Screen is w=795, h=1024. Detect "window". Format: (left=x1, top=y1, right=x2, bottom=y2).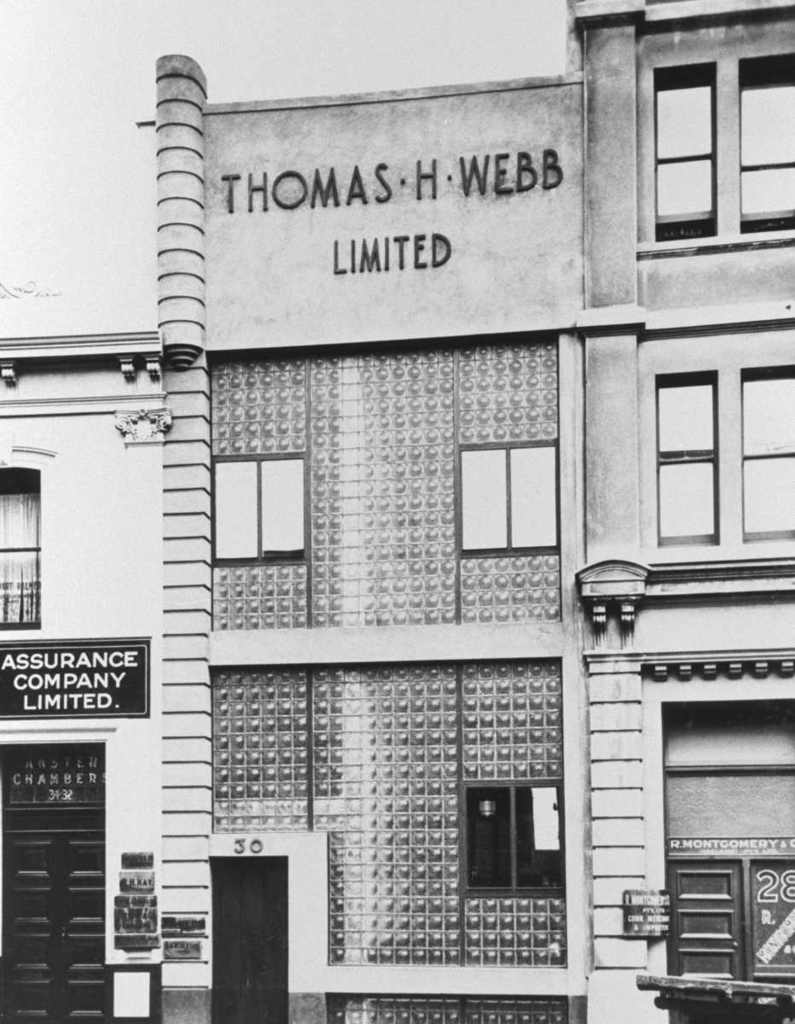
(left=647, top=360, right=719, bottom=545).
